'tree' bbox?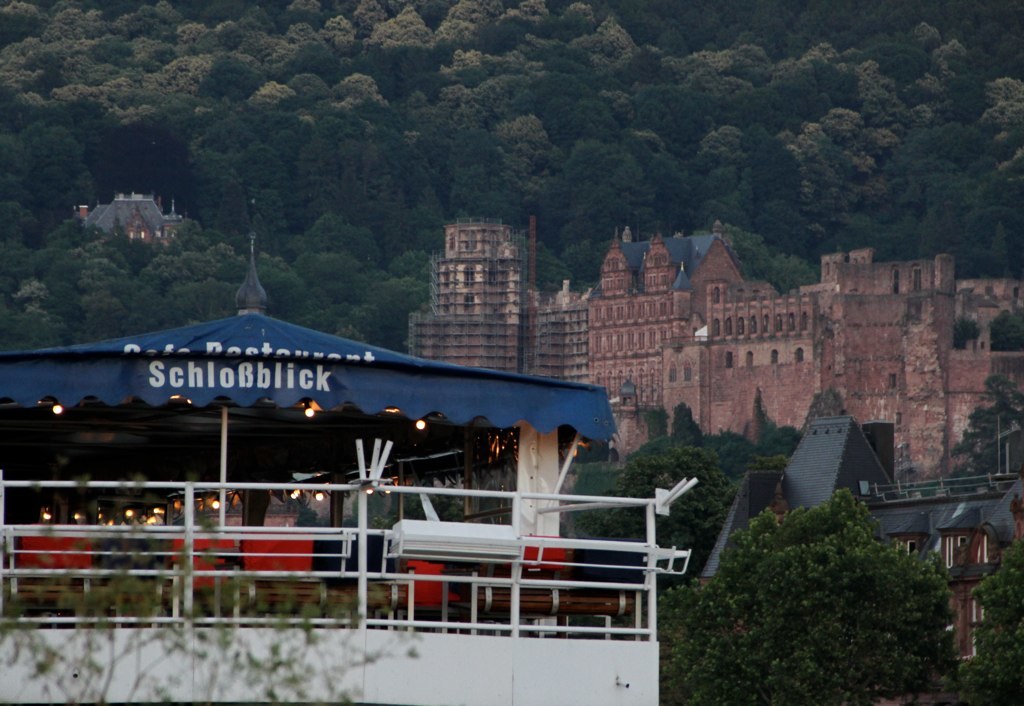
locate(942, 4, 1023, 71)
